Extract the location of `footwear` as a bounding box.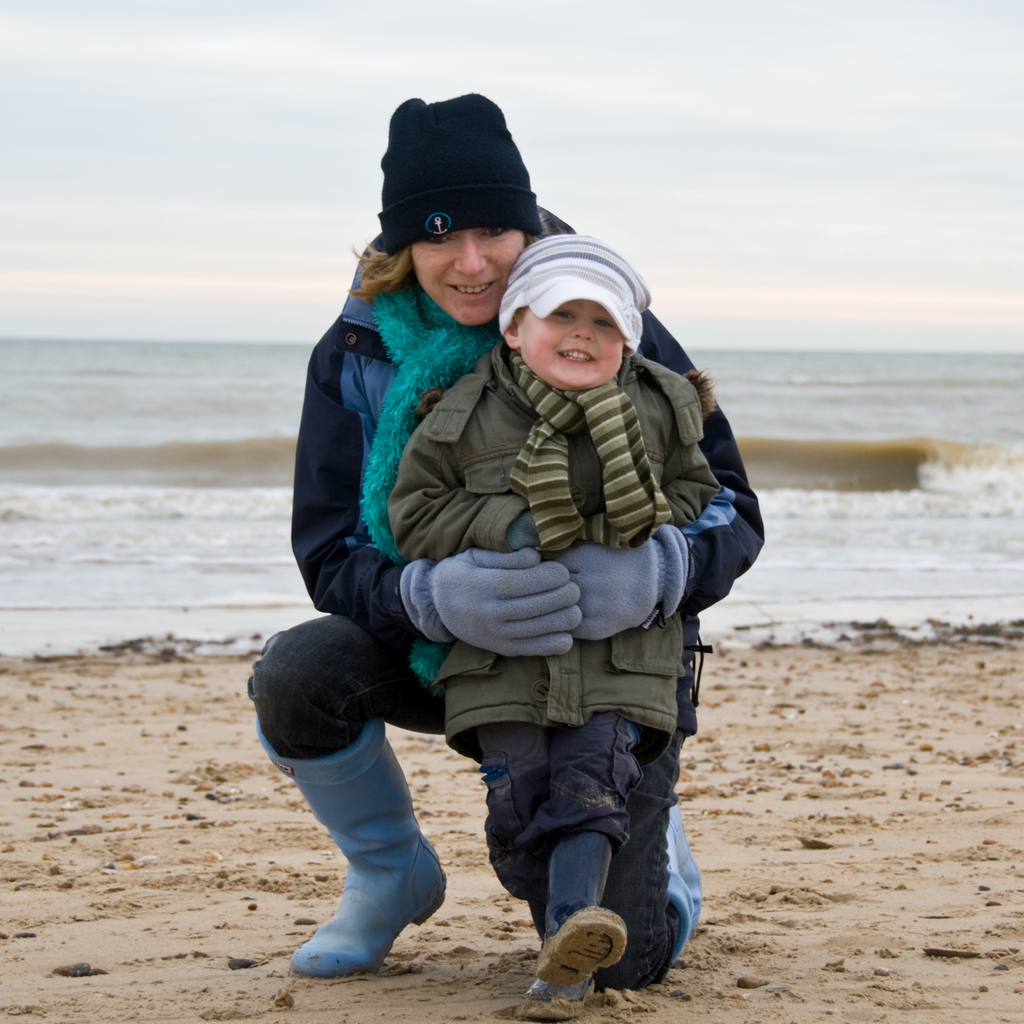
x1=530, y1=899, x2=668, y2=995.
